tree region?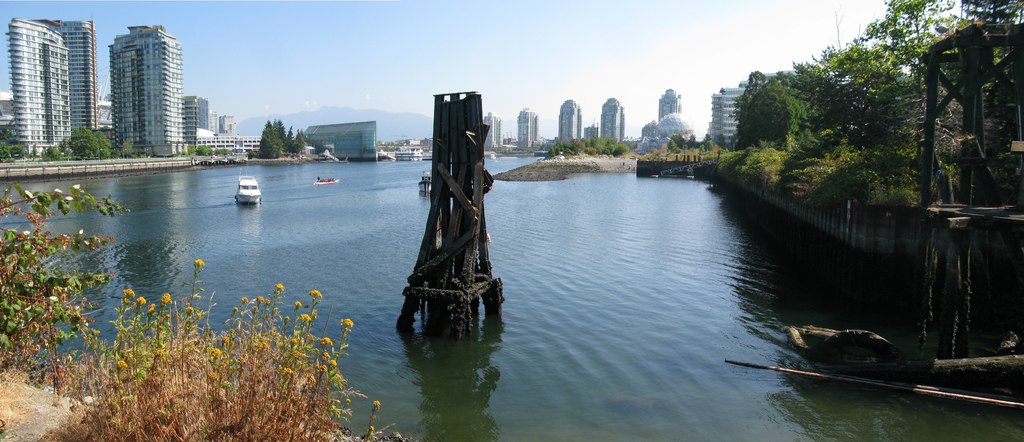
region(99, 130, 110, 161)
